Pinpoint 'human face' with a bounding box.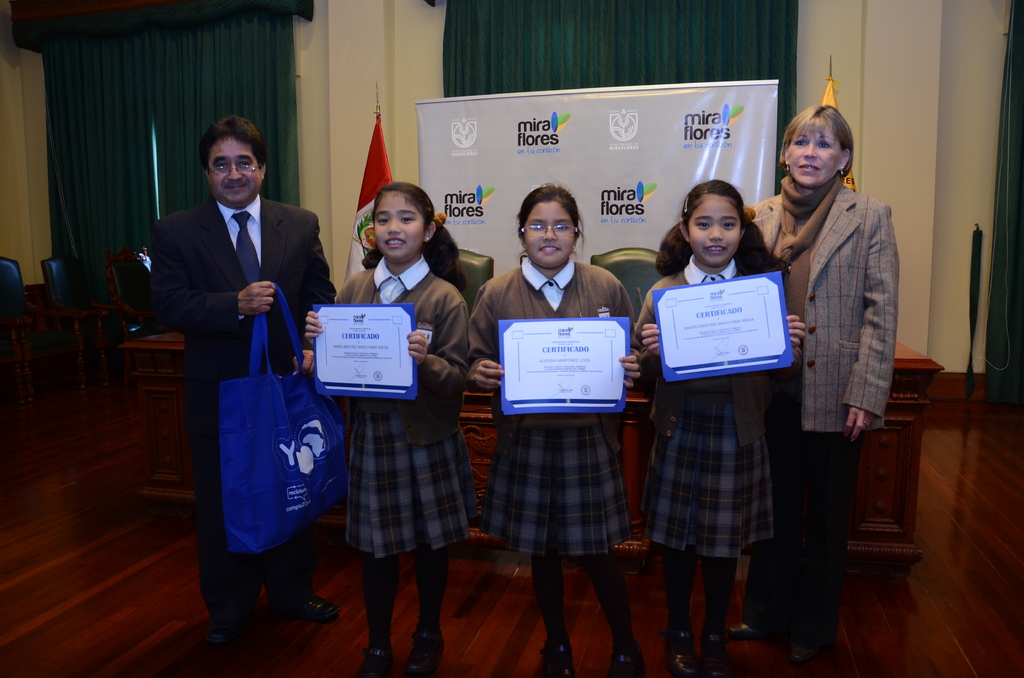
detection(372, 191, 428, 265).
